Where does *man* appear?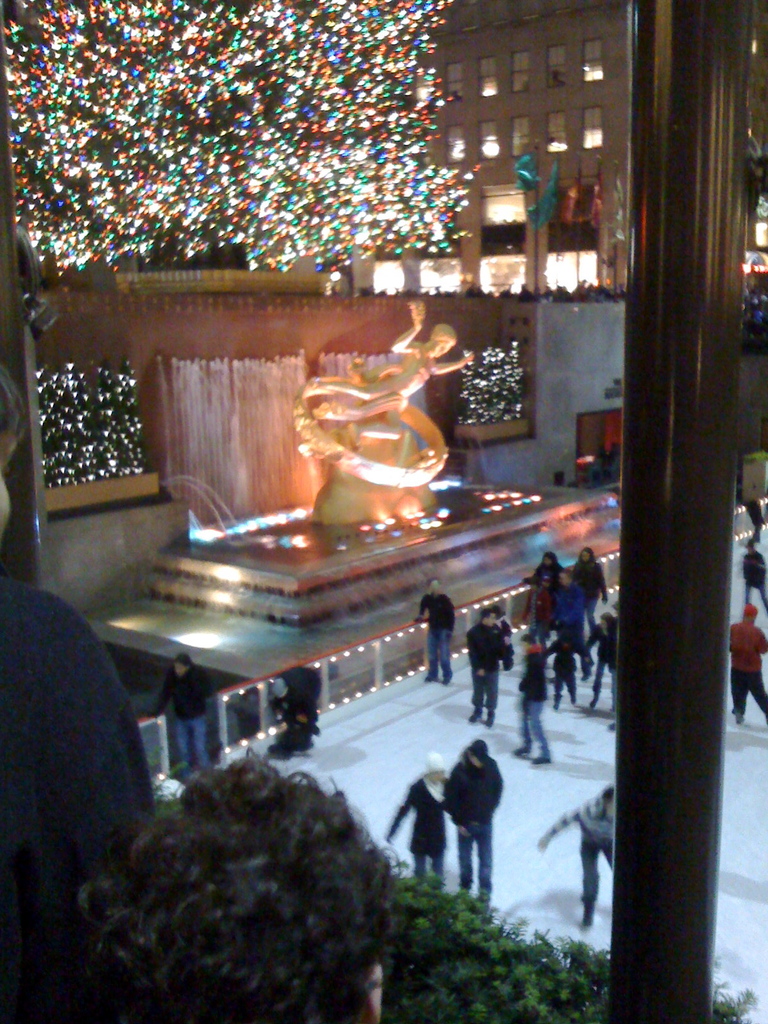
Appears at (x1=552, y1=567, x2=590, y2=686).
